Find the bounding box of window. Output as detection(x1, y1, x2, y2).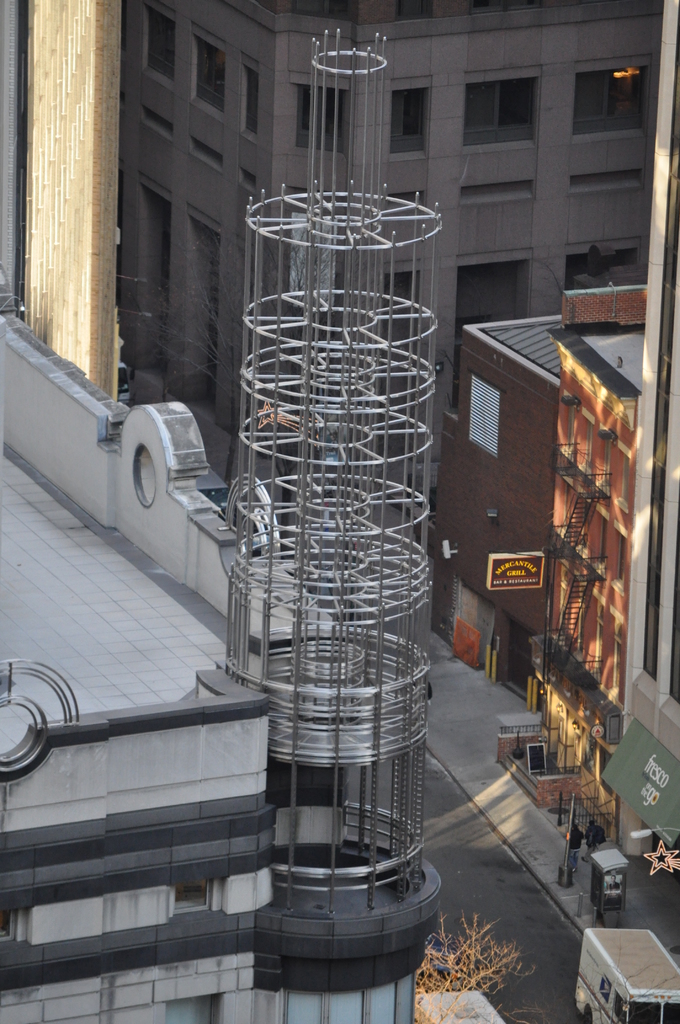
detection(451, 265, 523, 412).
